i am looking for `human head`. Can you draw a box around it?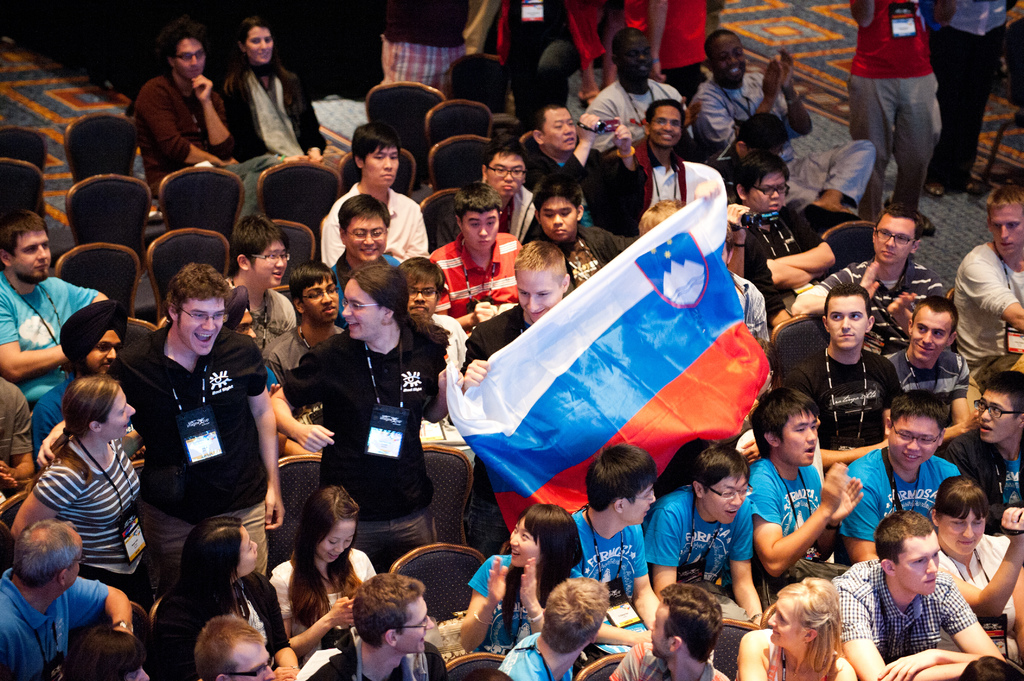
Sure, the bounding box is pyautogui.locateOnScreen(824, 286, 876, 351).
